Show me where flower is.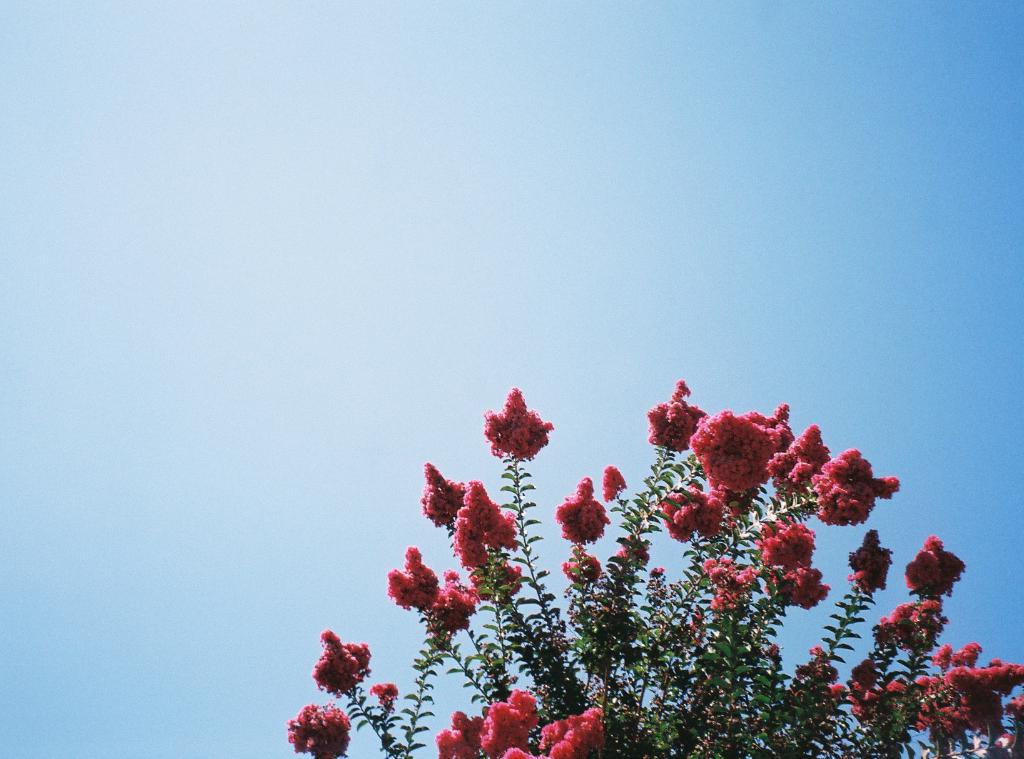
flower is at l=535, t=705, r=609, b=758.
